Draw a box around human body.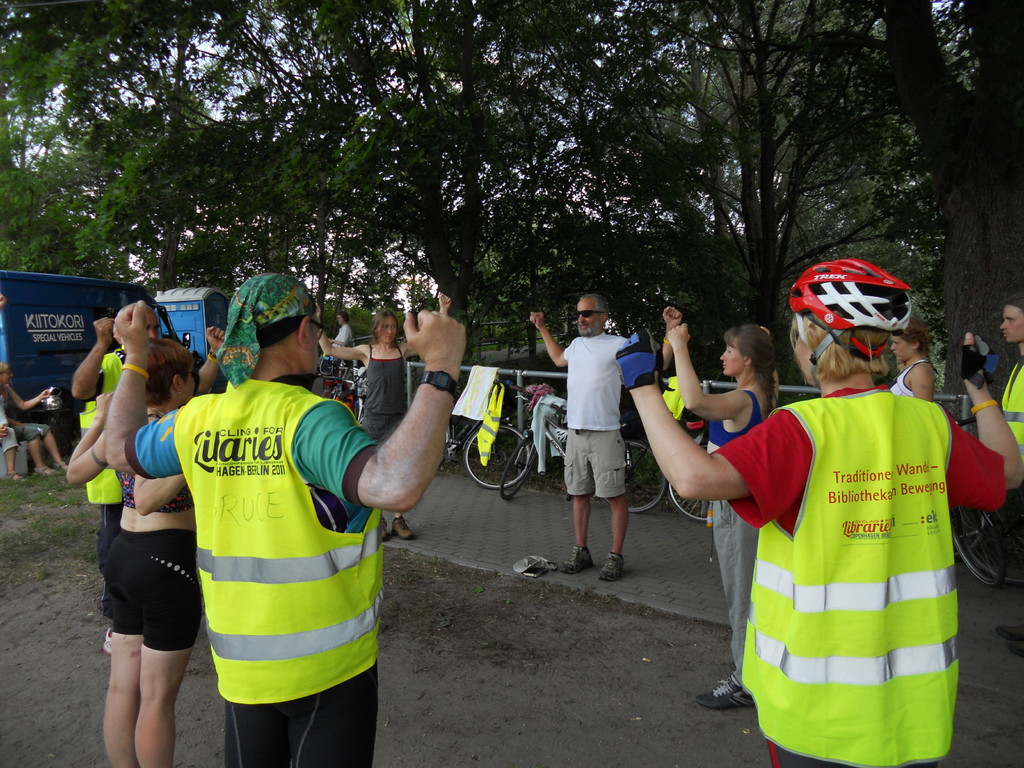
bbox=(612, 252, 1023, 766).
